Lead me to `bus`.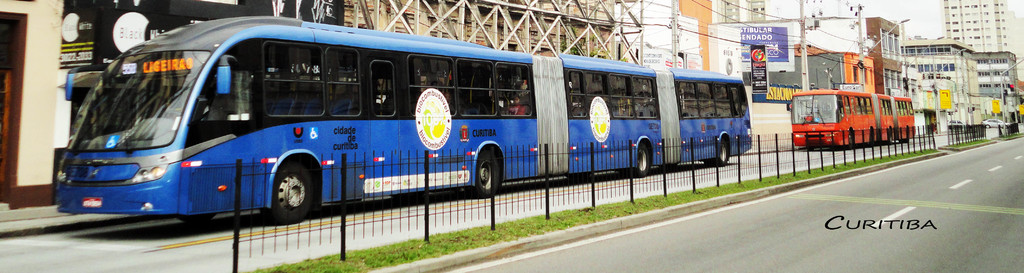
Lead to [51, 10, 760, 227].
